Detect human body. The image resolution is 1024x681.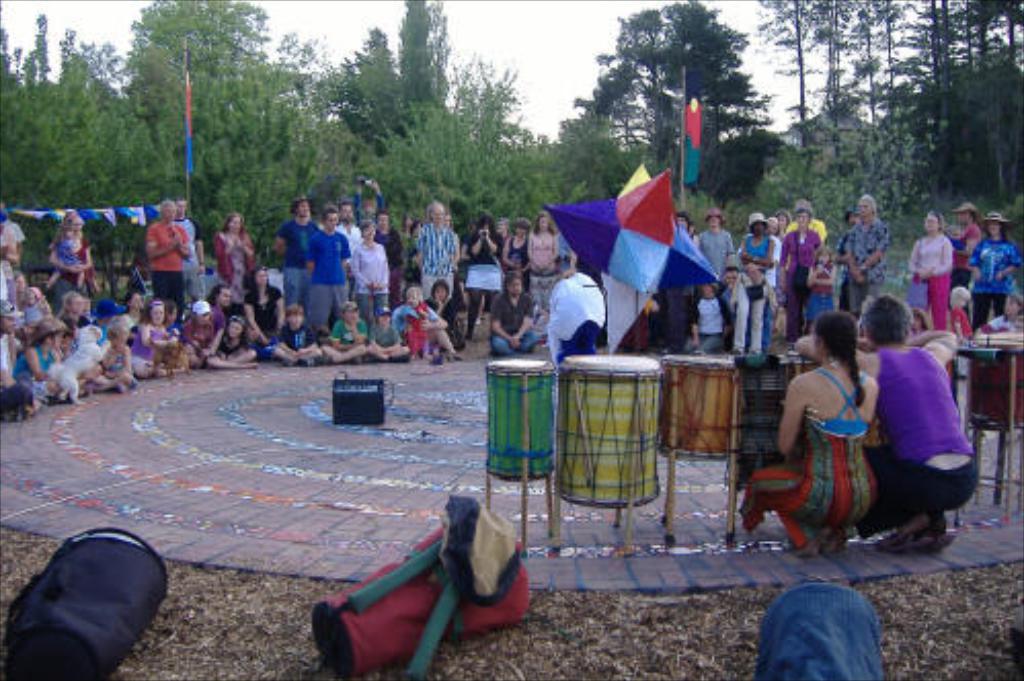
829:209:852:316.
